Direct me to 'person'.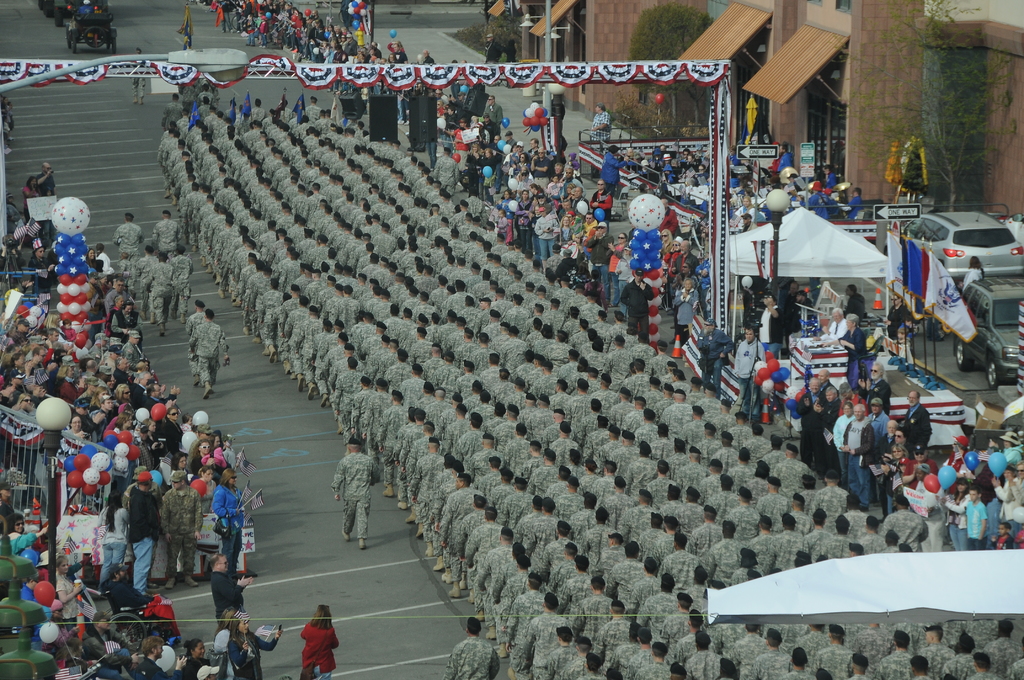
Direction: pyautogui.locateOnScreen(154, 206, 183, 256).
